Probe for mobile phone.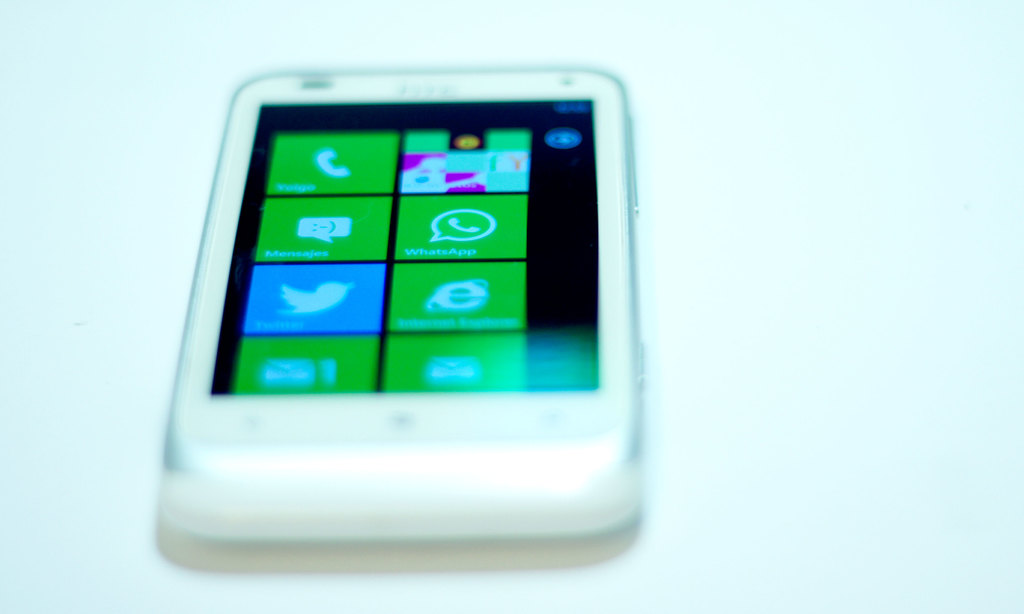
Probe result: BBox(172, 61, 674, 574).
